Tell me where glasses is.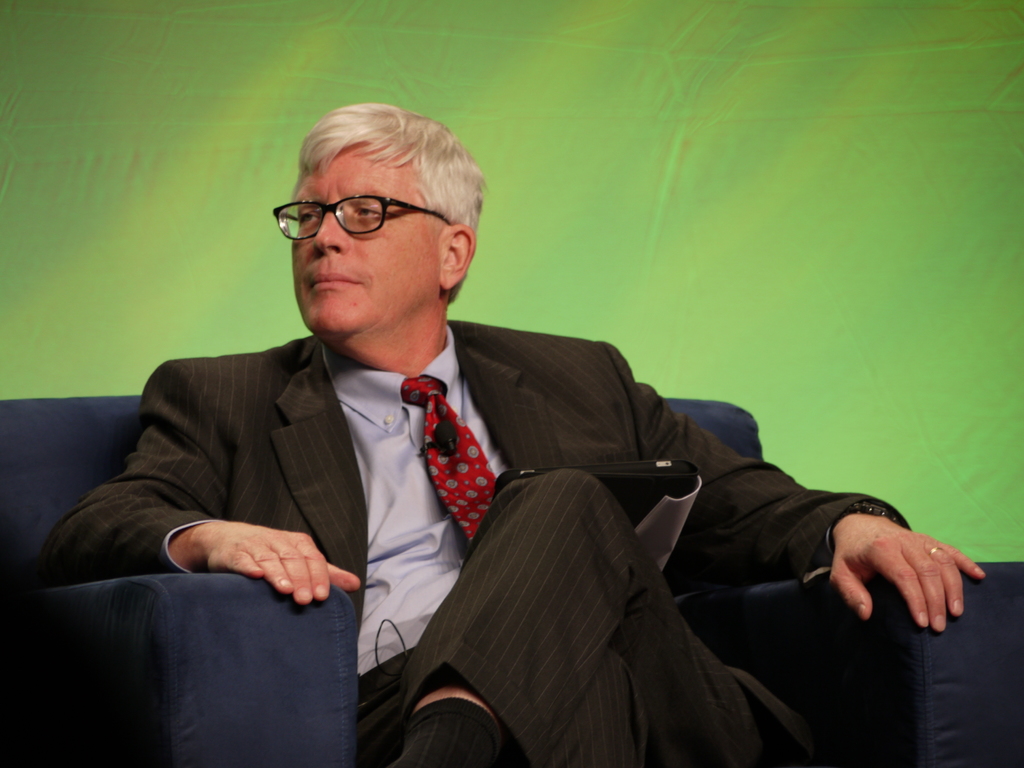
glasses is at {"x1": 275, "y1": 196, "x2": 452, "y2": 236}.
